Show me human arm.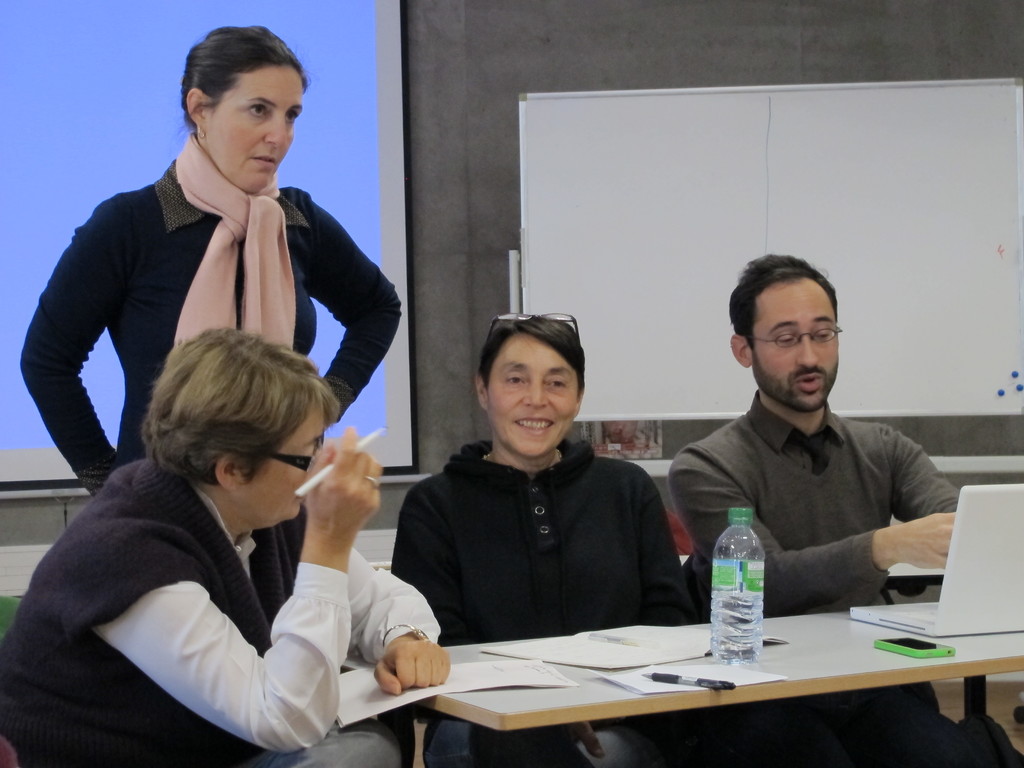
human arm is here: 19,214,102,490.
